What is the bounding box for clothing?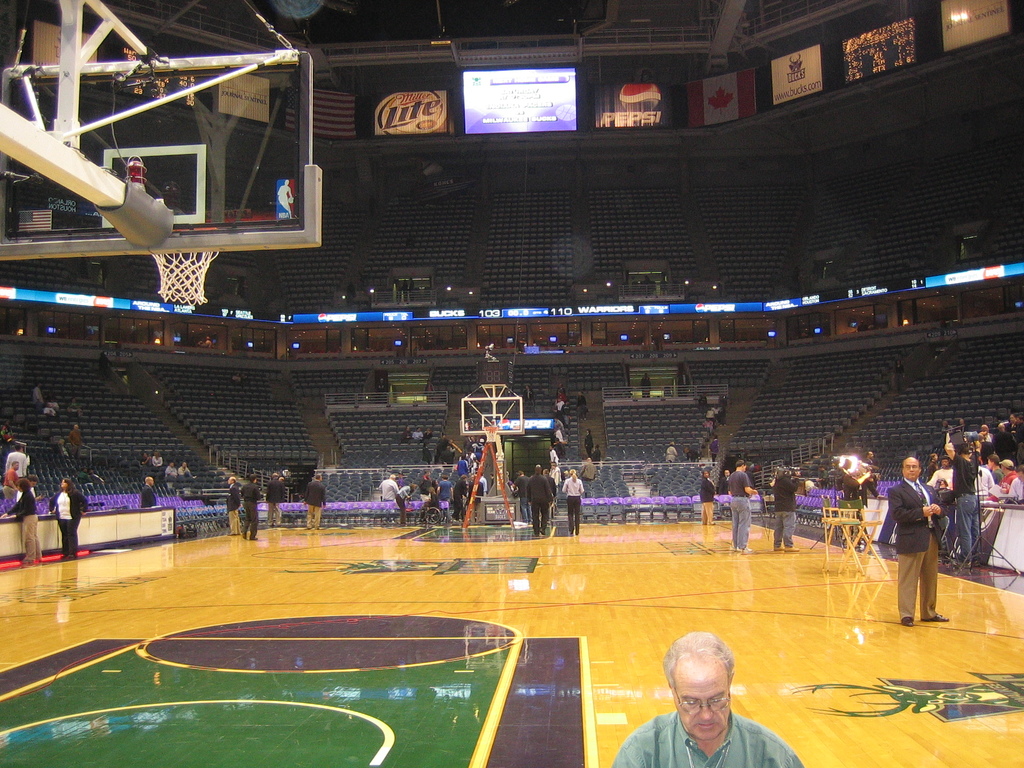
Rect(241, 488, 260, 538).
